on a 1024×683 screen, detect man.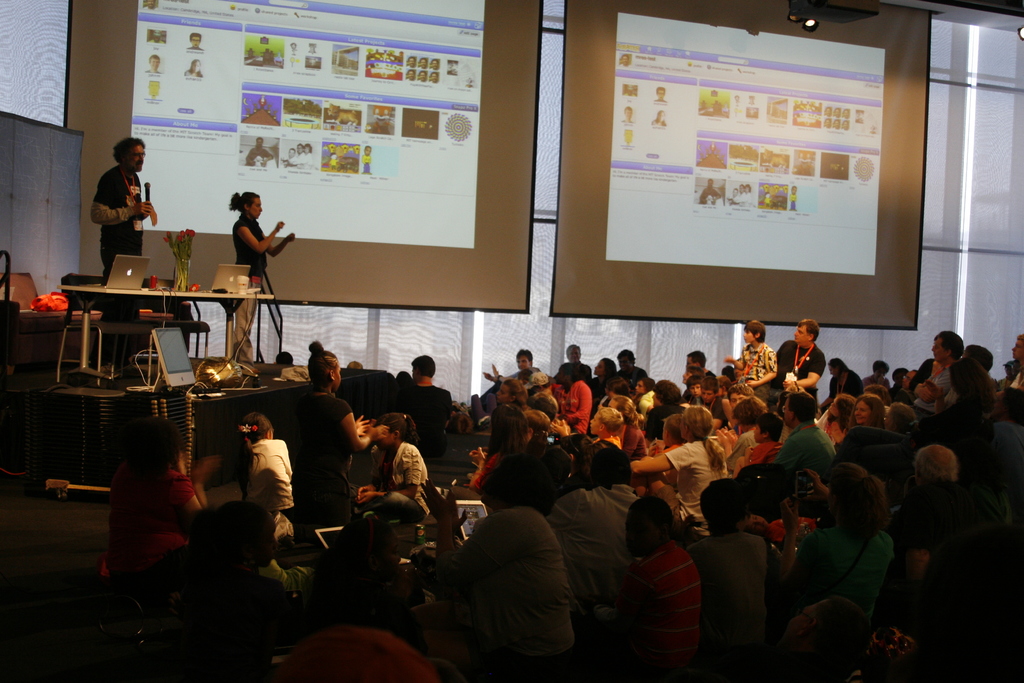
(left=785, top=318, right=820, bottom=397).
